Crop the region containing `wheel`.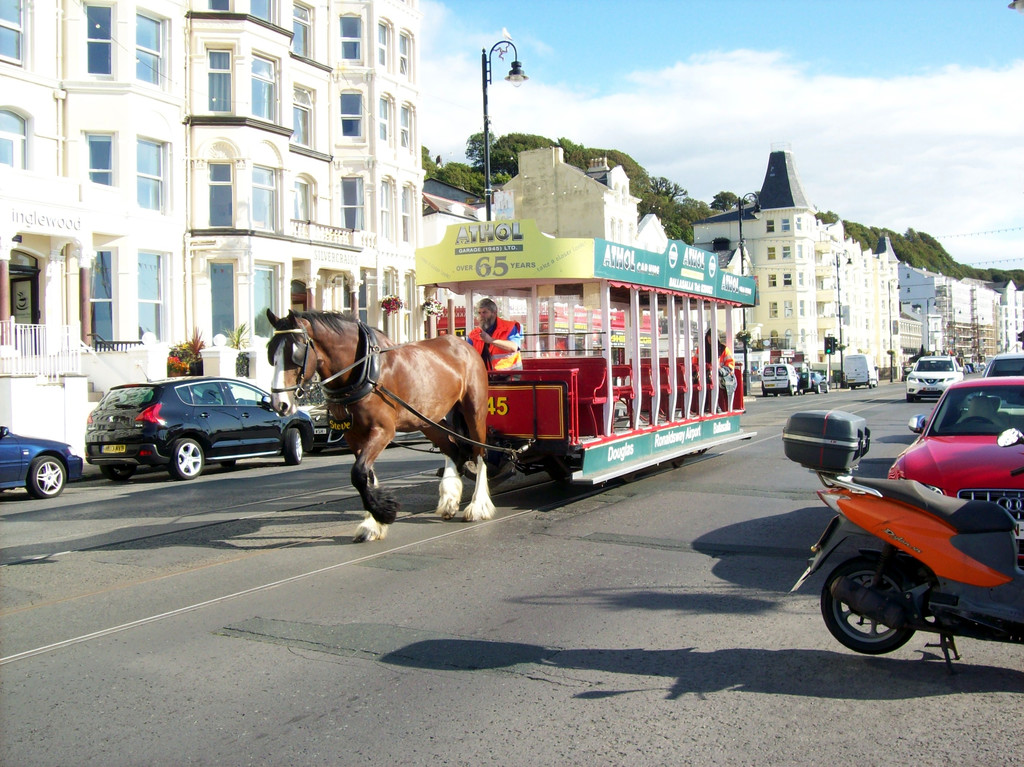
Crop region: (left=168, top=439, right=205, bottom=481).
